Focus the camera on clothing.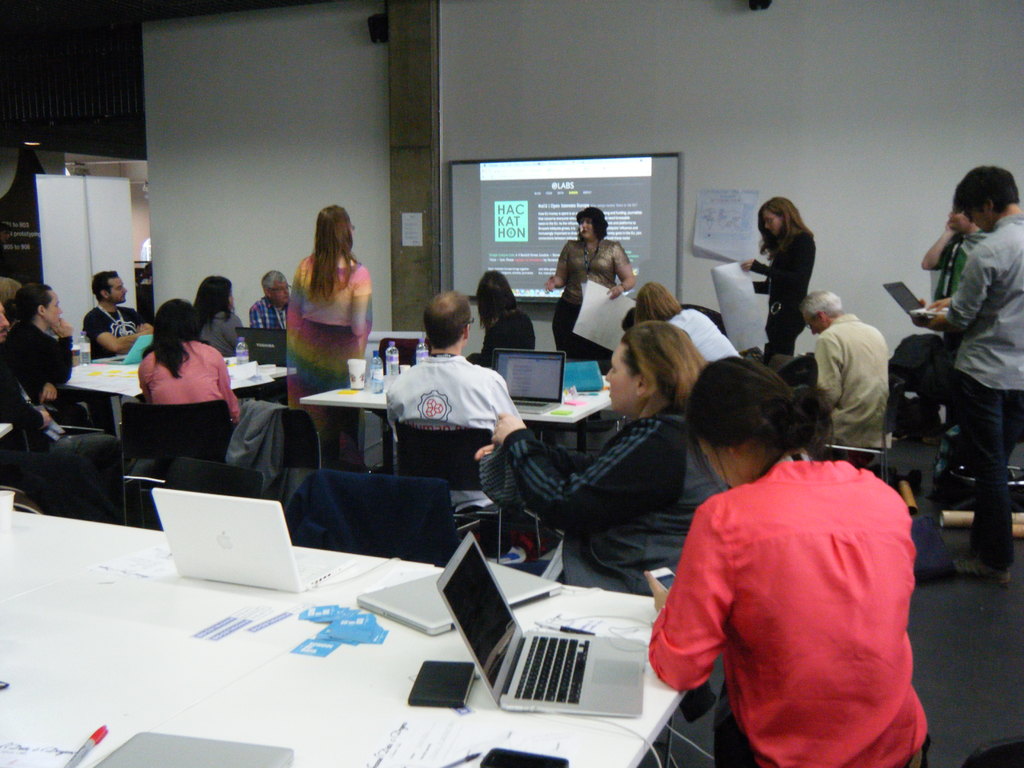
Focus region: [left=645, top=445, right=925, bottom=767].
